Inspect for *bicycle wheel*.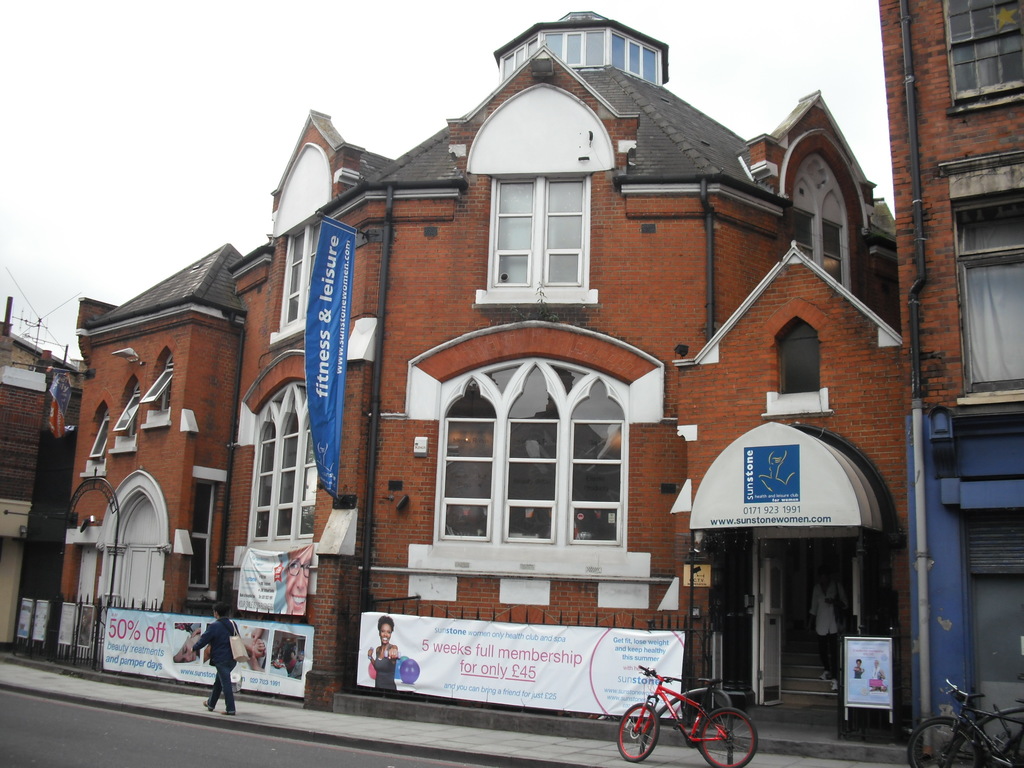
Inspection: 618,703,660,764.
